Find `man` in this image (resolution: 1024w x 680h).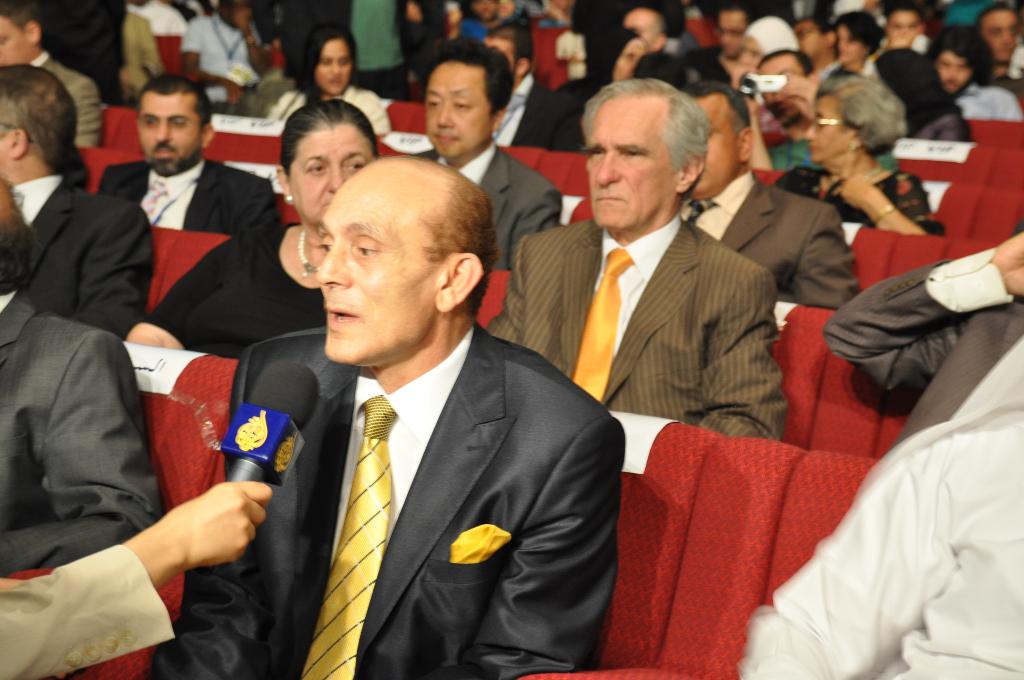
<box>879,10,925,51</box>.
